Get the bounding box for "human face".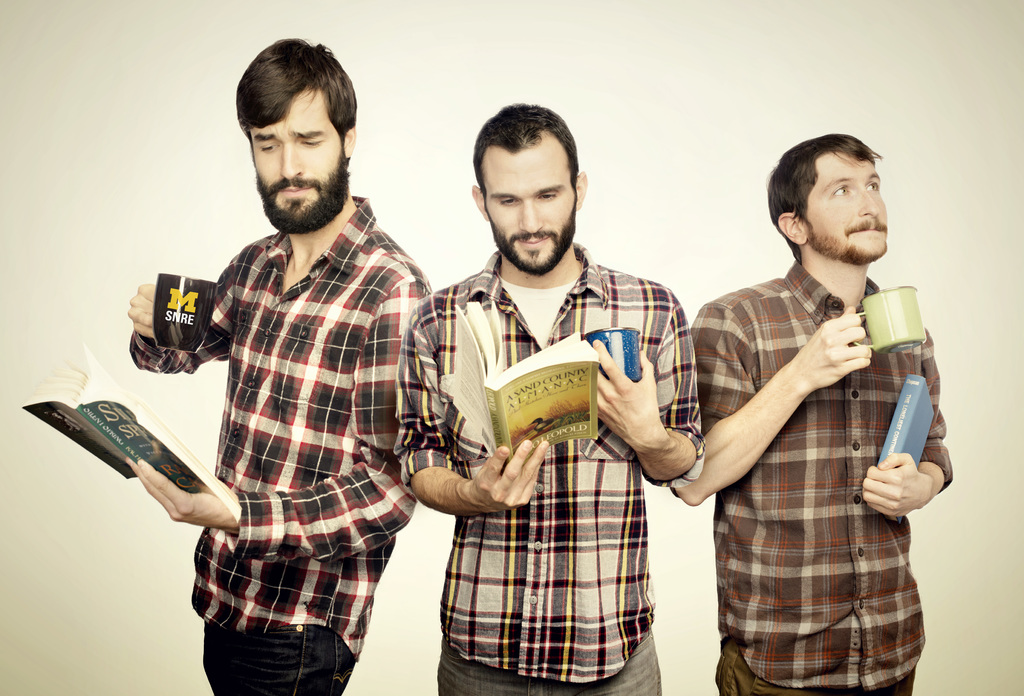
485:150:577:269.
